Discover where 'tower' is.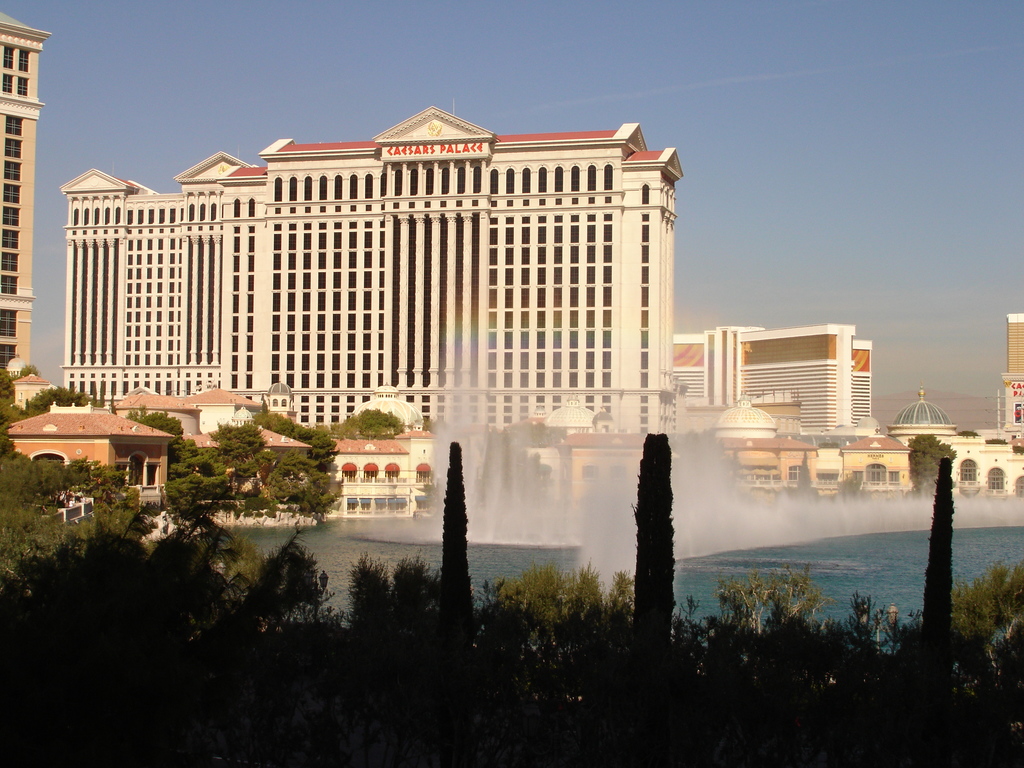
Discovered at select_region(0, 8, 54, 376).
